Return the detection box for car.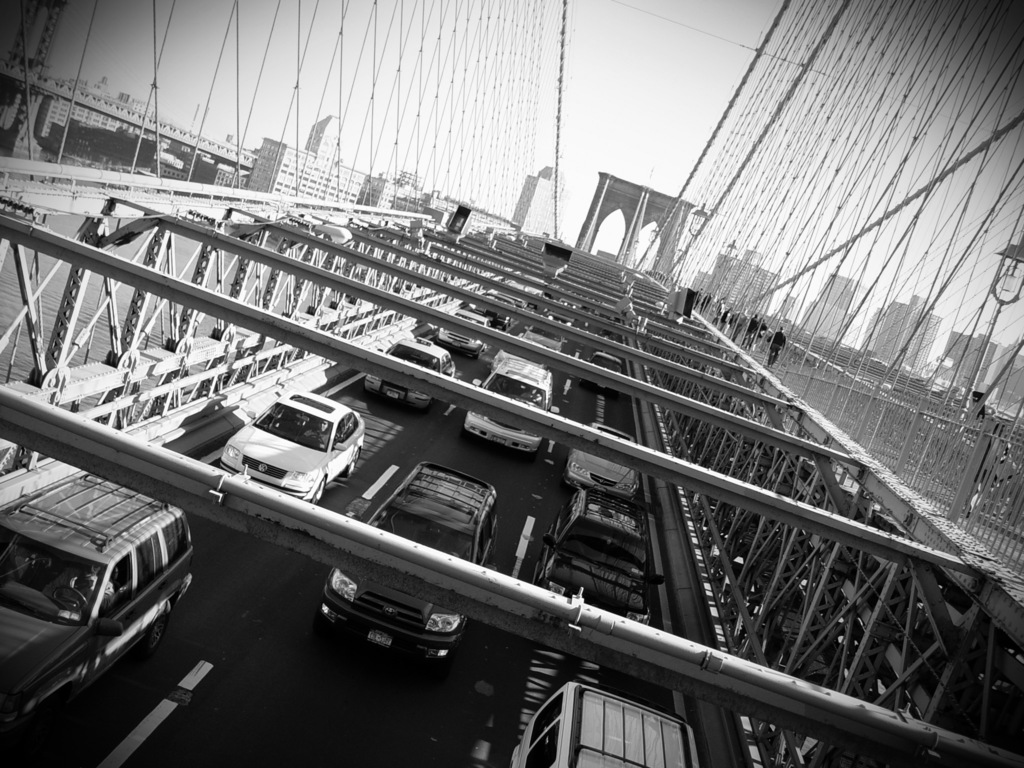
[x1=465, y1=358, x2=548, y2=450].
